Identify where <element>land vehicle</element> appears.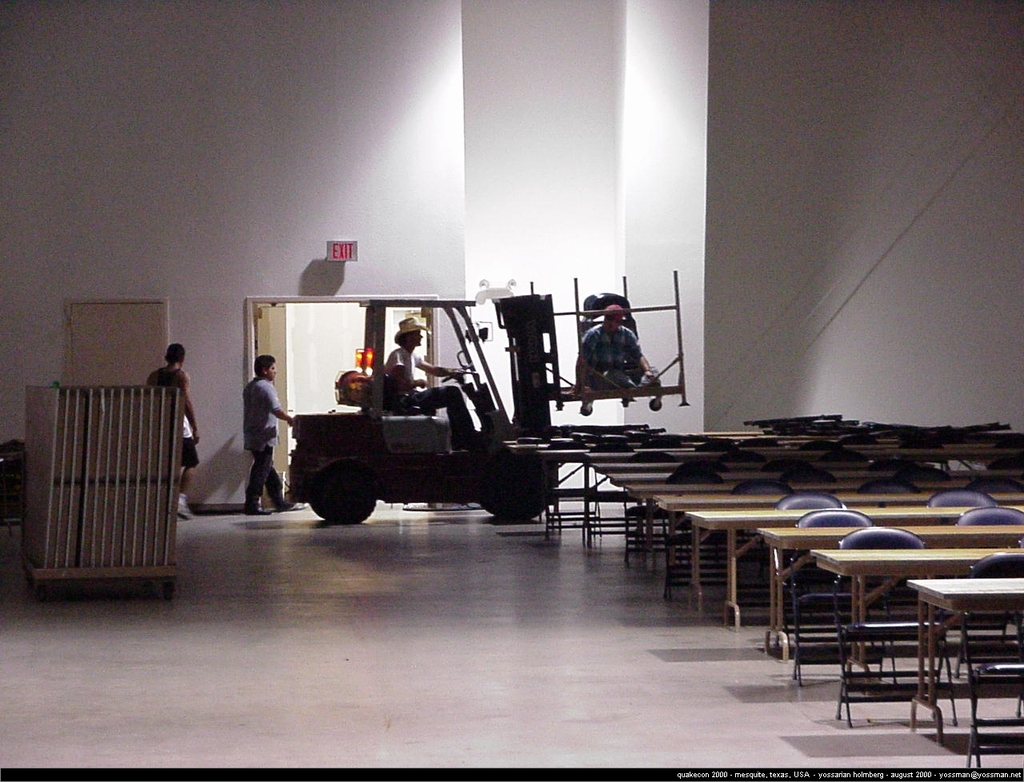
Appears at 287 283 558 523.
